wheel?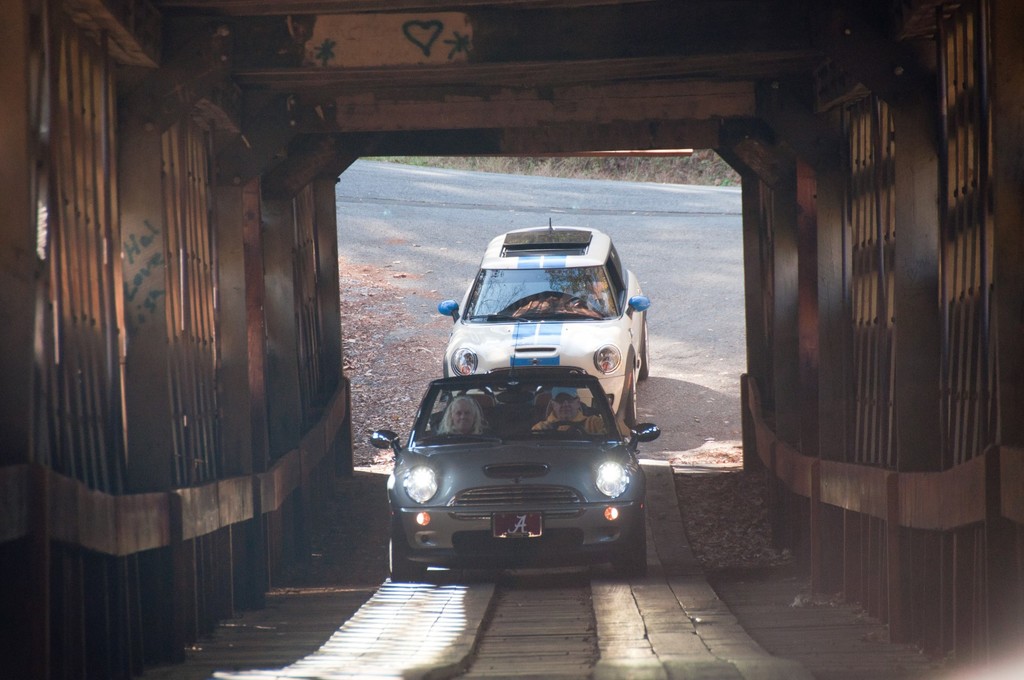
region(621, 373, 640, 423)
